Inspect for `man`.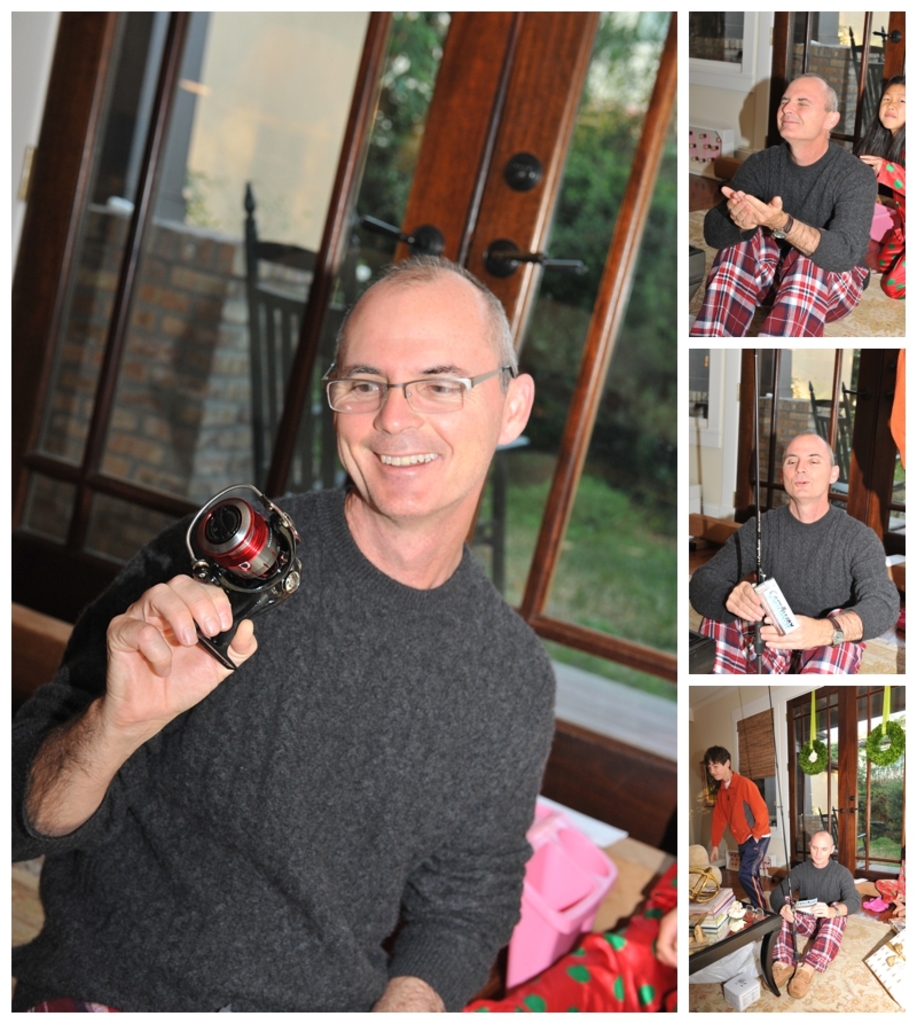
Inspection: pyautogui.locateOnScreen(771, 829, 863, 999).
